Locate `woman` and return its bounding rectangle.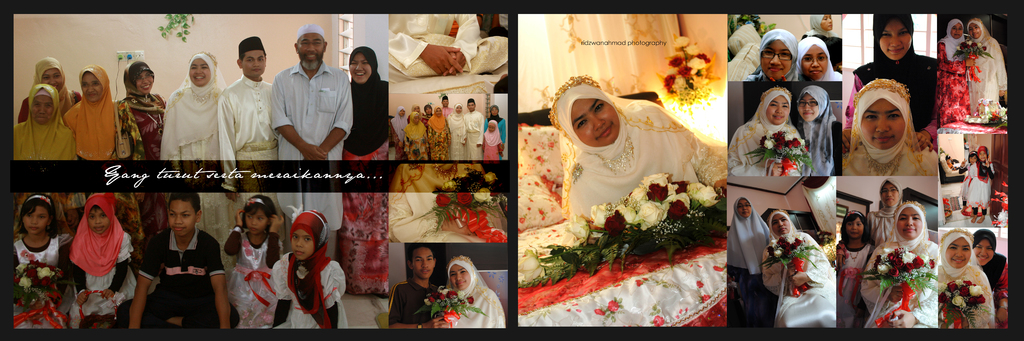
63/64/123/163.
